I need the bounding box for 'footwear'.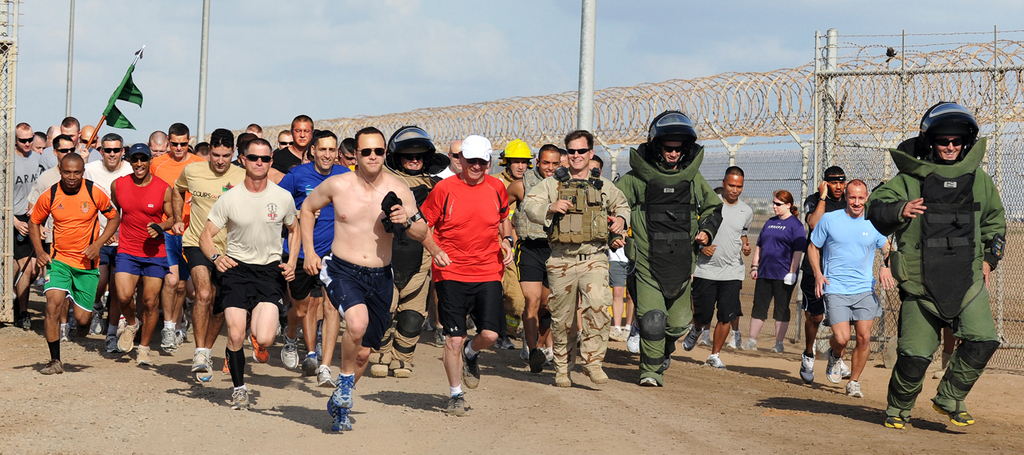
Here it is: detection(931, 397, 973, 426).
